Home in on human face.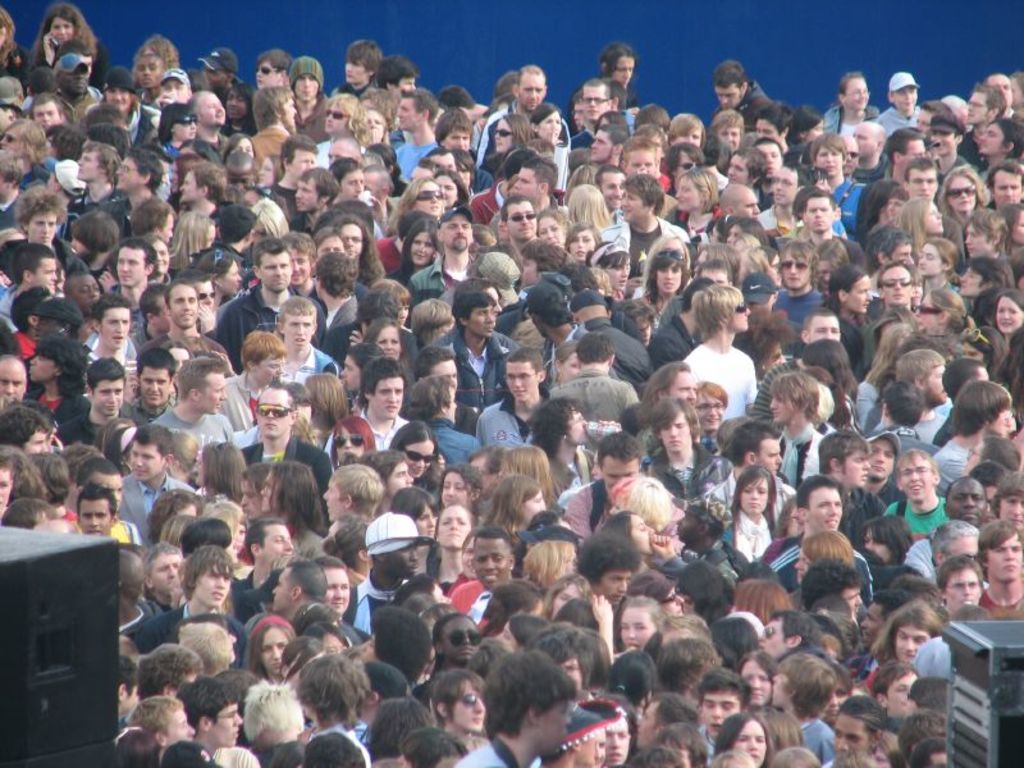
Homed in at <box>202,95,227,122</box>.
